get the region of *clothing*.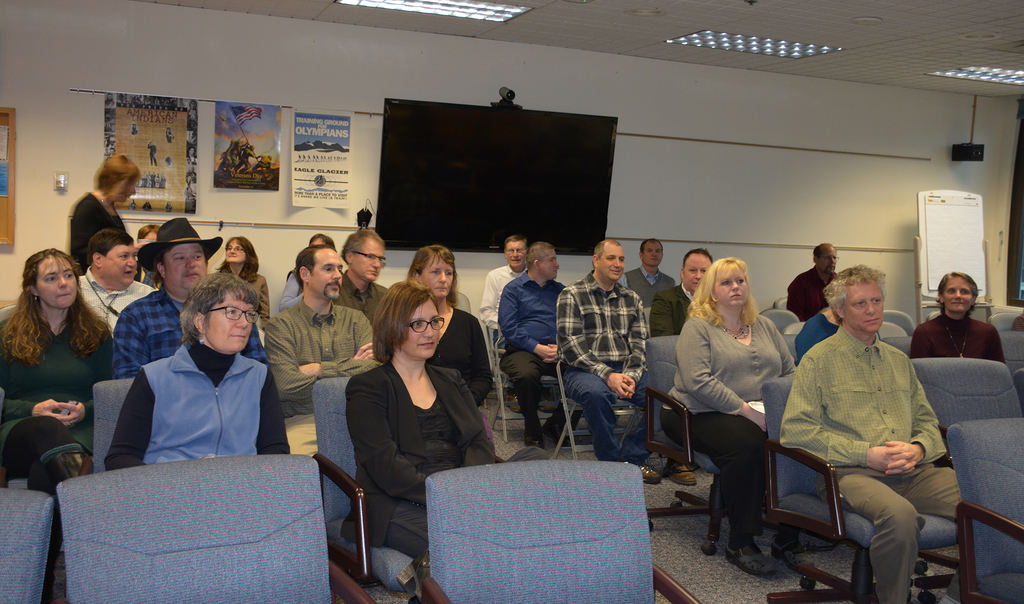
768, 329, 960, 603.
